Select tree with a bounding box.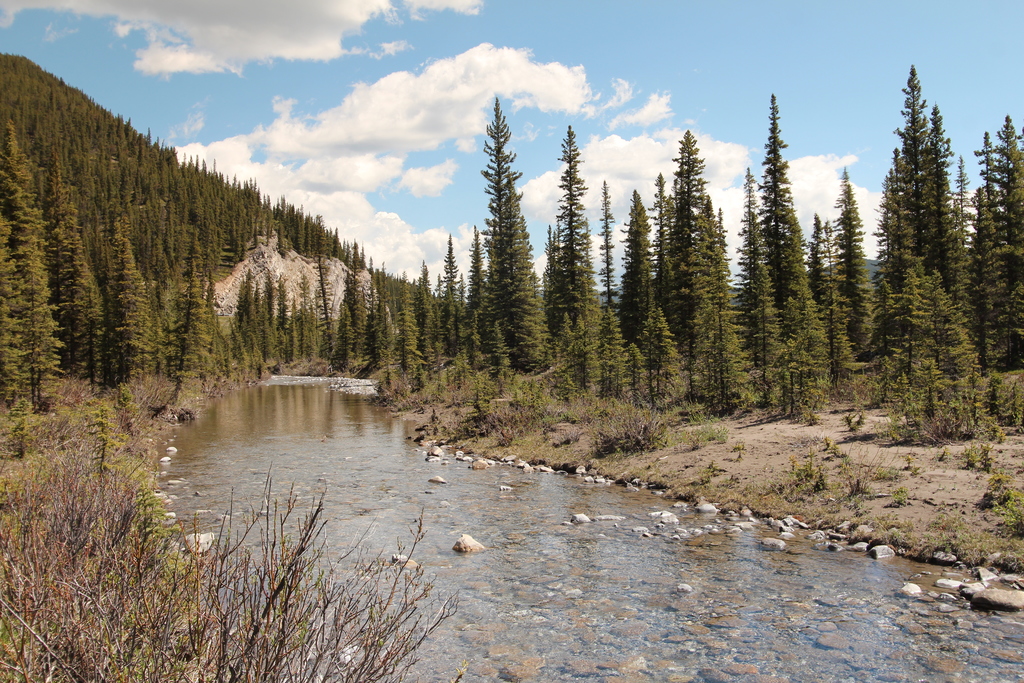
211:258:266:368.
